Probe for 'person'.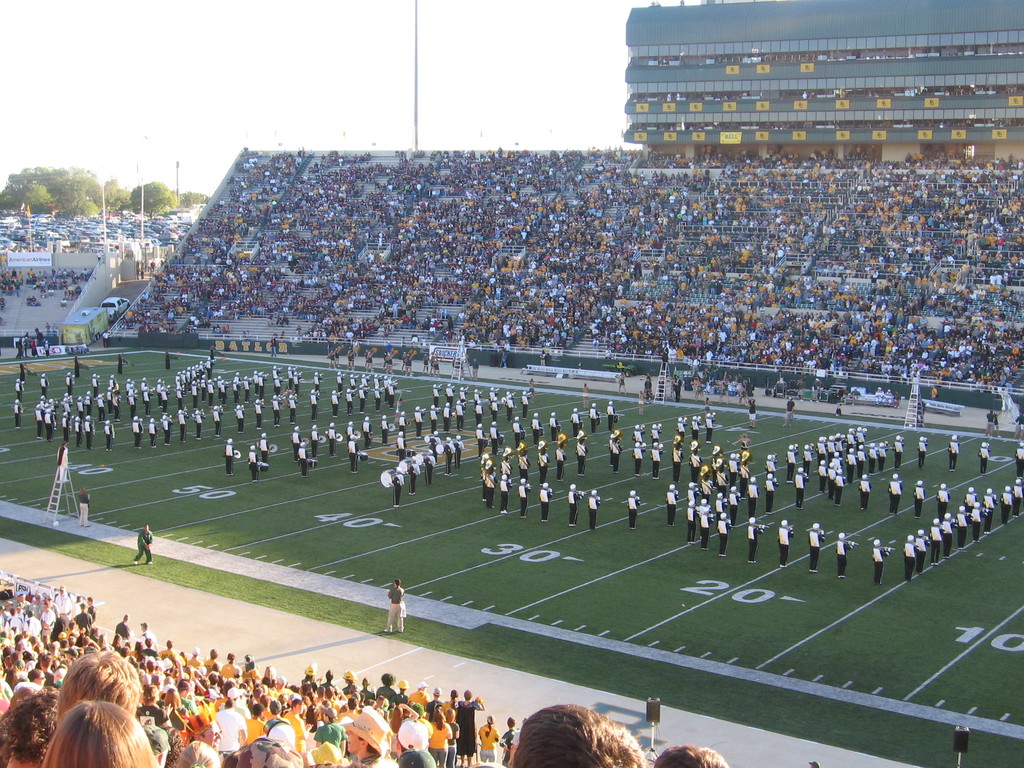
Probe result: (161, 739, 228, 767).
